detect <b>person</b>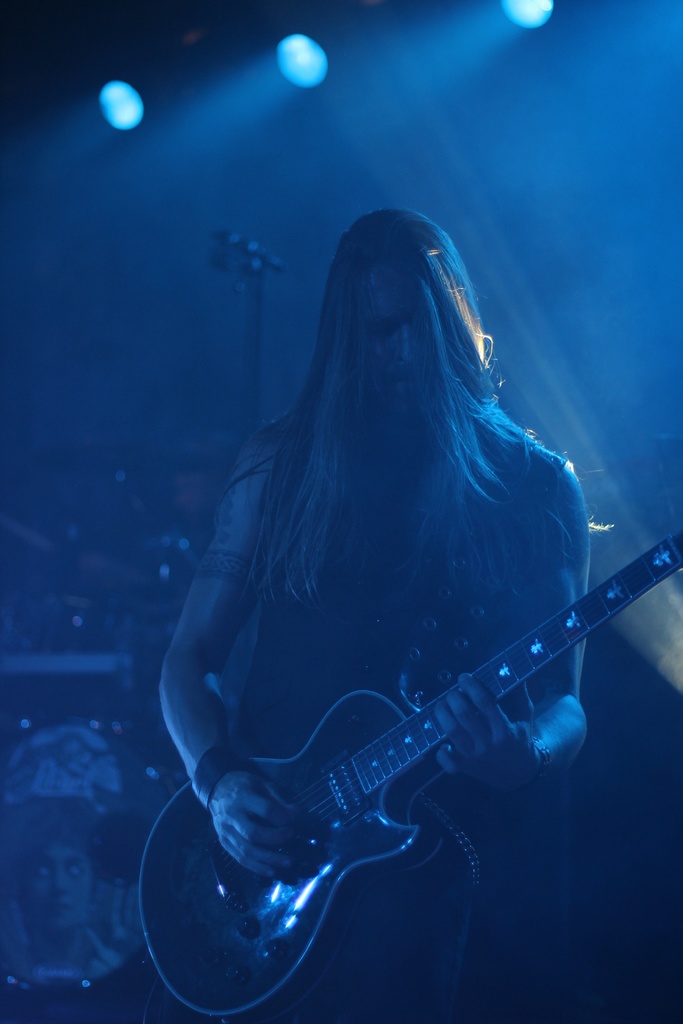
(left=0, top=710, right=154, bottom=979)
